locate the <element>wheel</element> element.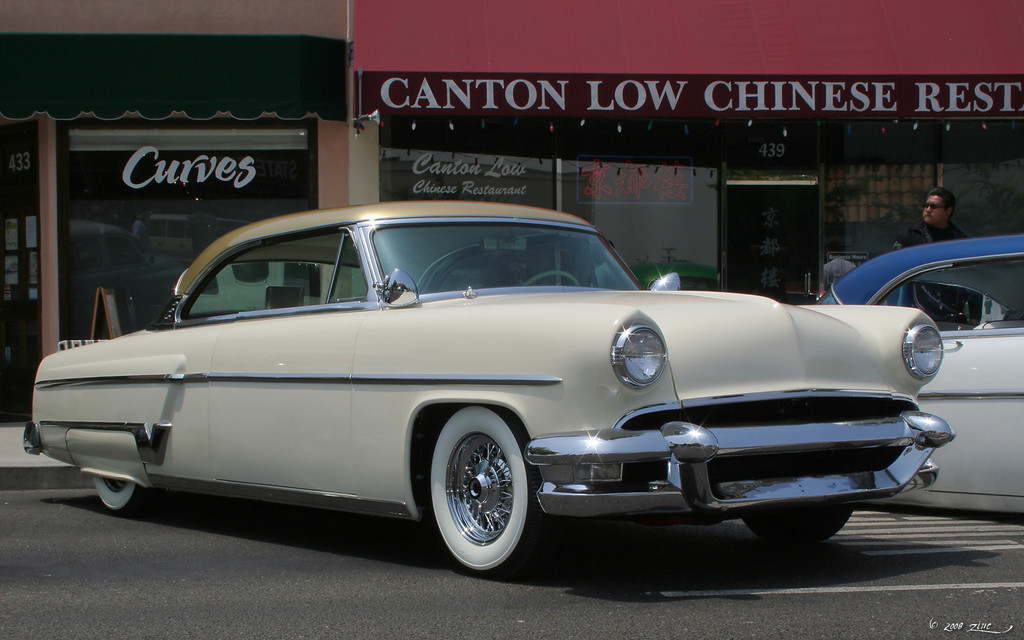
Element bbox: bbox=[732, 506, 859, 543].
